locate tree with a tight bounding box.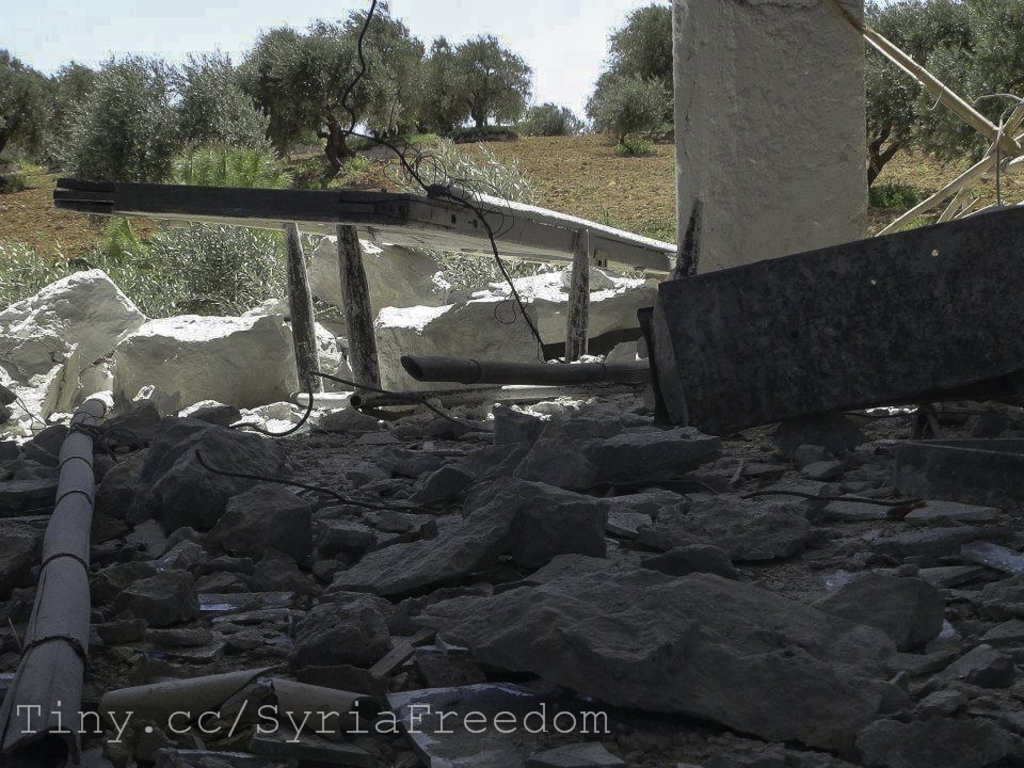
x1=522, y1=101, x2=586, y2=135.
